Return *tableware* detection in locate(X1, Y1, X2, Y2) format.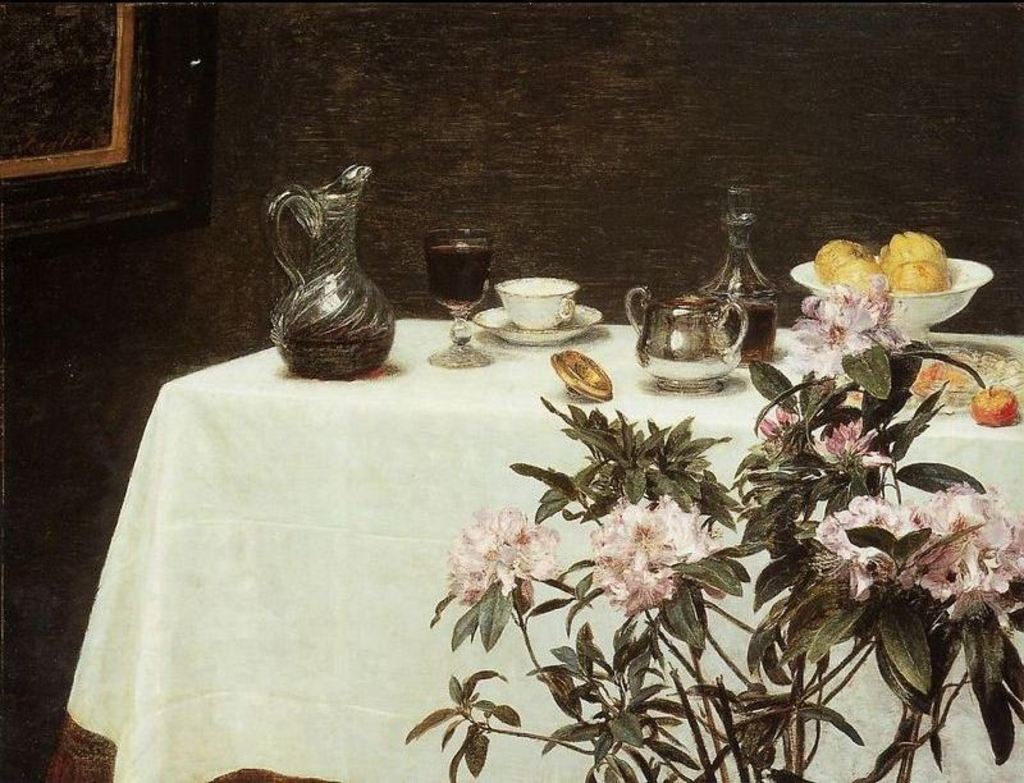
locate(648, 306, 758, 381).
